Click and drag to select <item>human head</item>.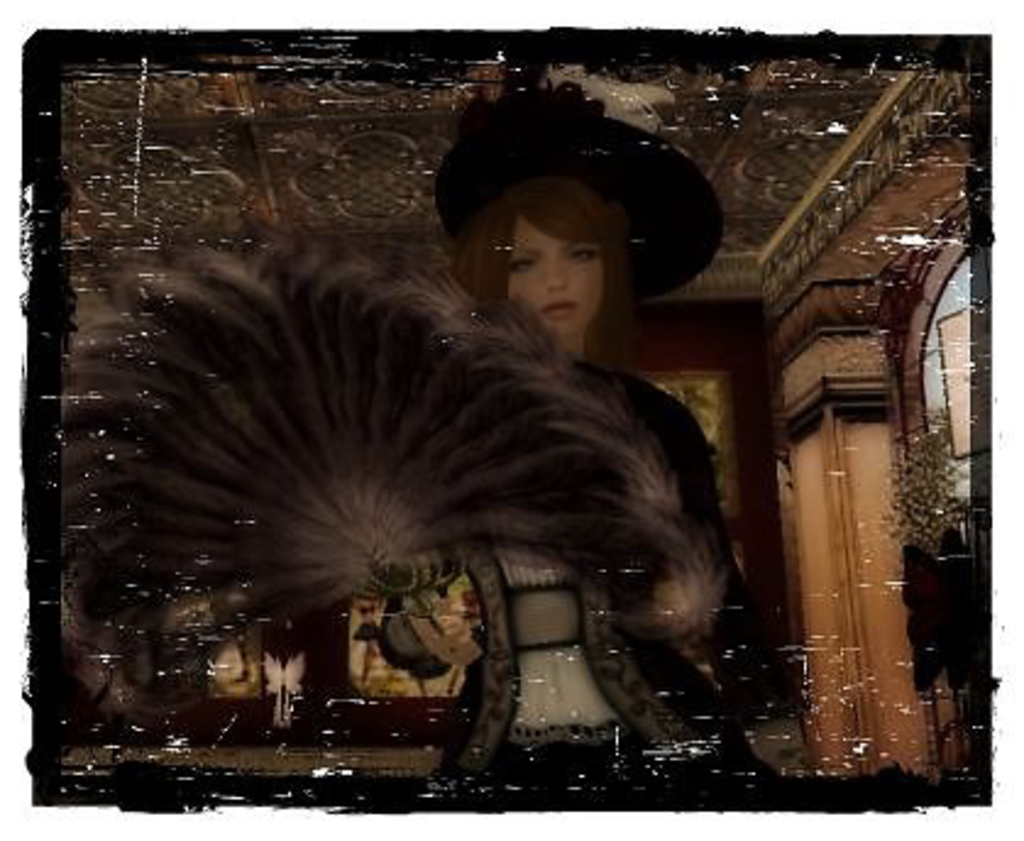
Selection: box(433, 78, 723, 340).
